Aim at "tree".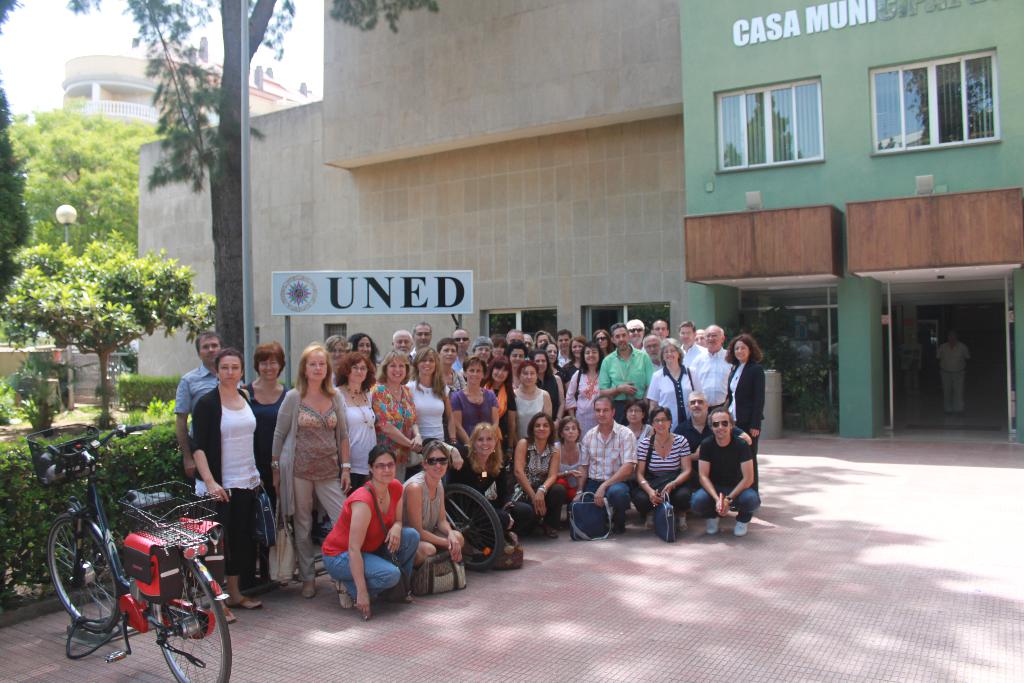
Aimed at BBox(74, 0, 429, 386).
